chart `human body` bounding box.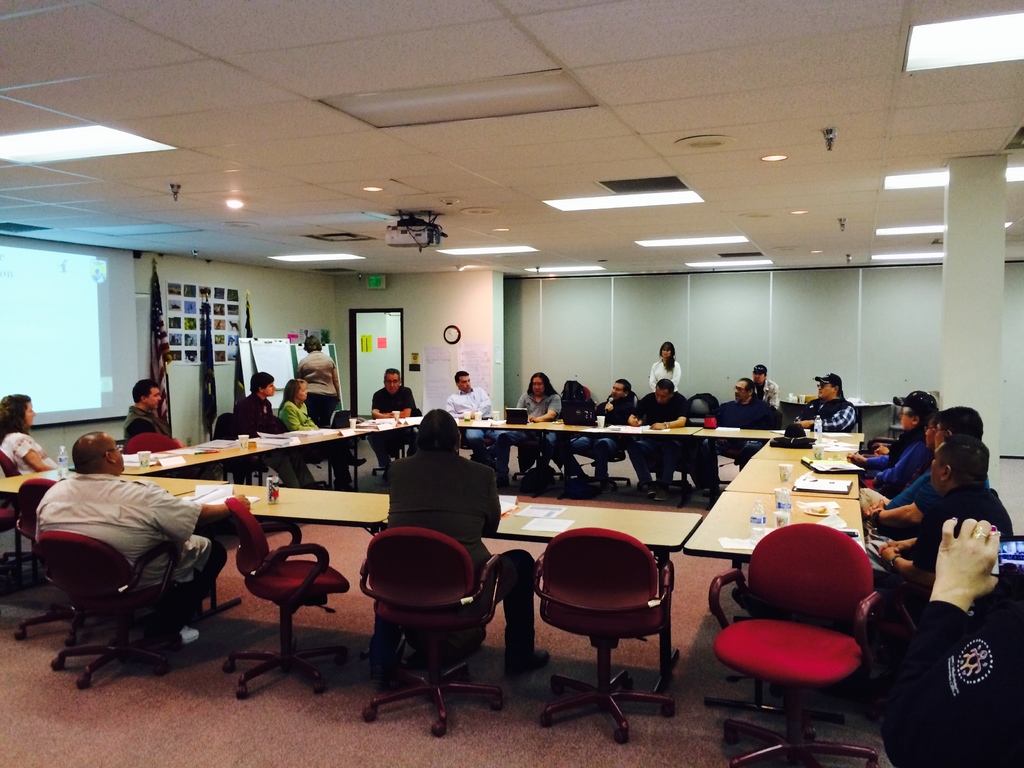
Charted: box=[748, 377, 780, 408].
